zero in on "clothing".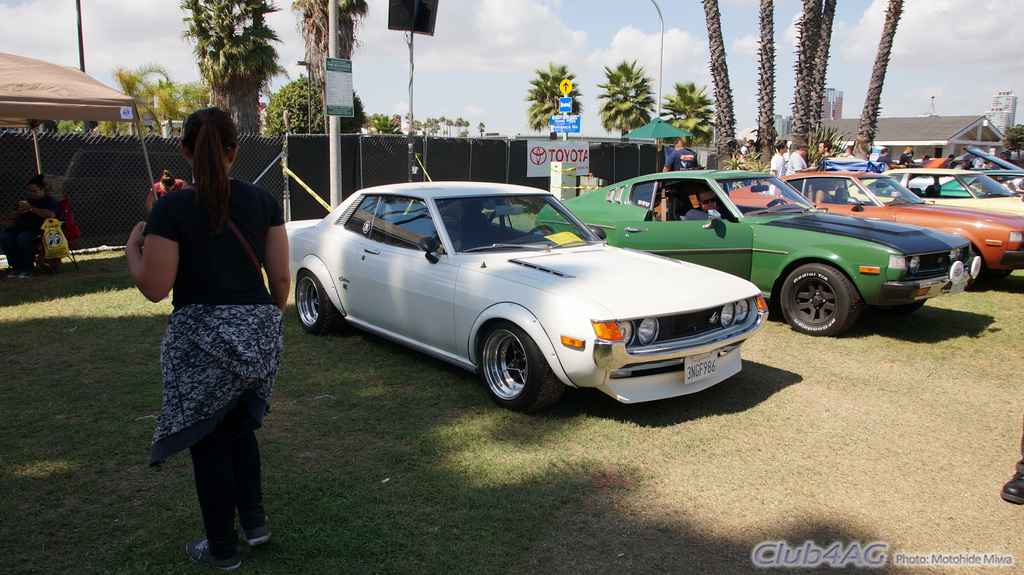
Zeroed in: crop(151, 180, 187, 201).
